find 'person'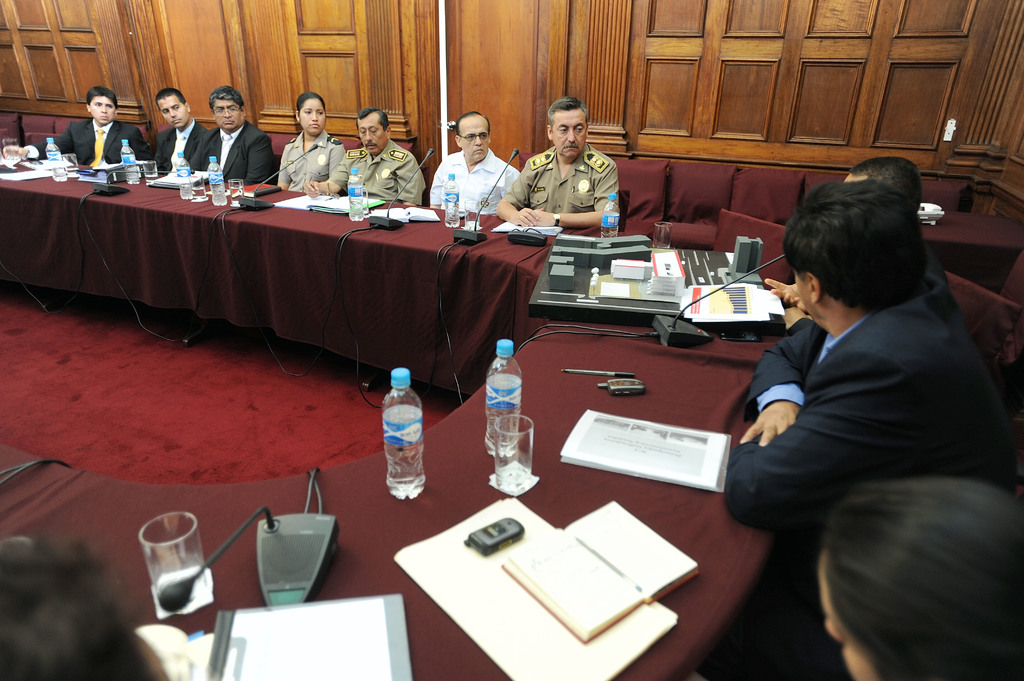
pyautogui.locateOnScreen(426, 113, 525, 211)
